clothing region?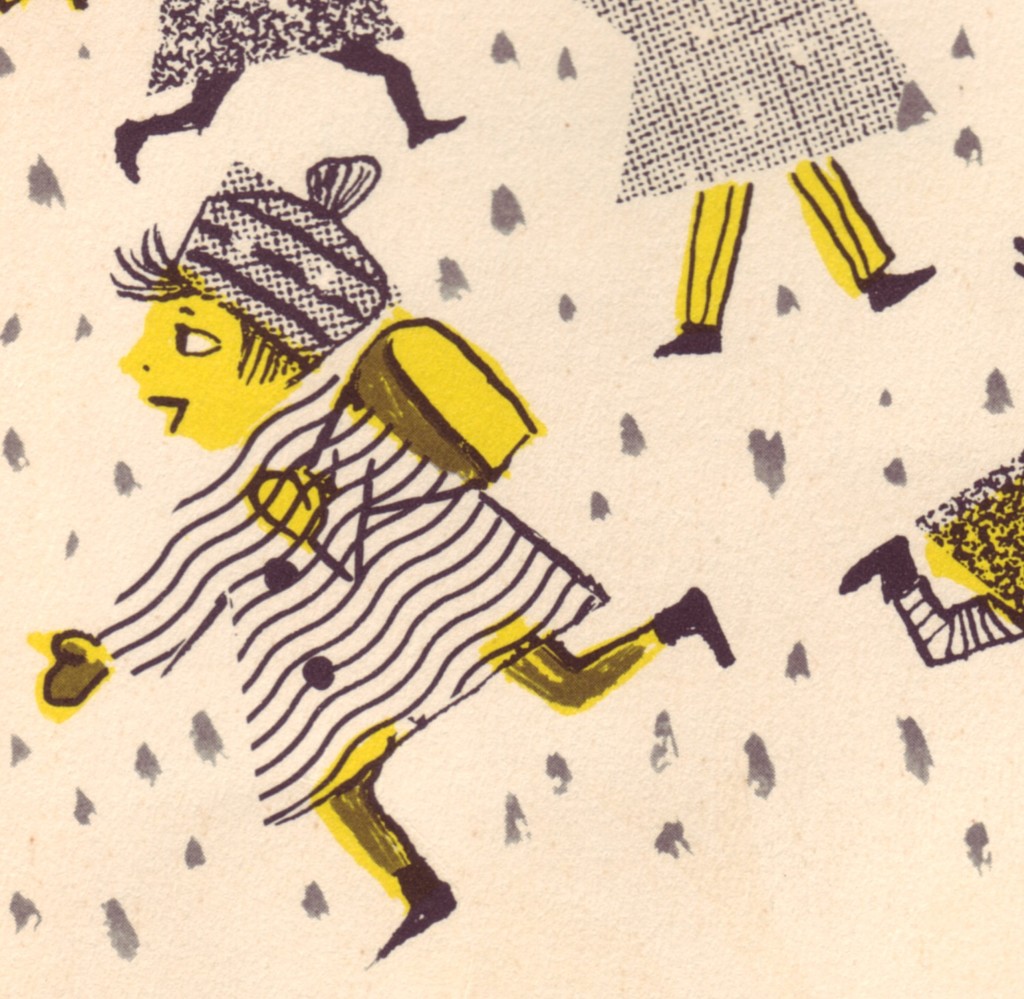
select_region(152, 0, 425, 89)
